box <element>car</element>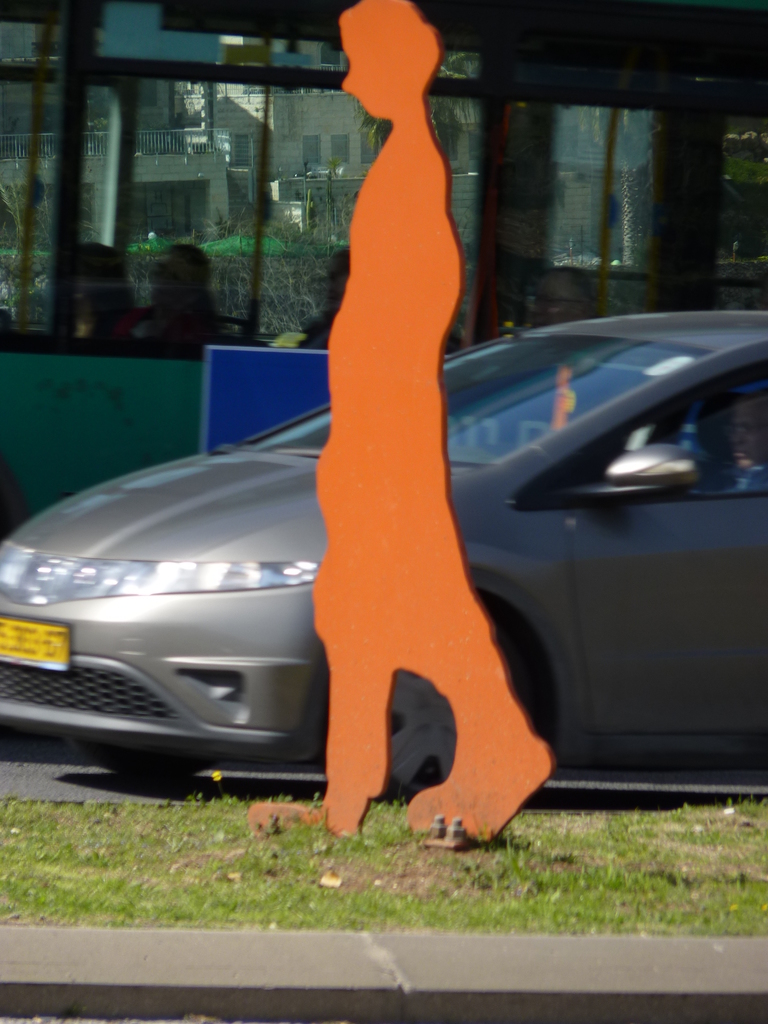
0:309:767:806
